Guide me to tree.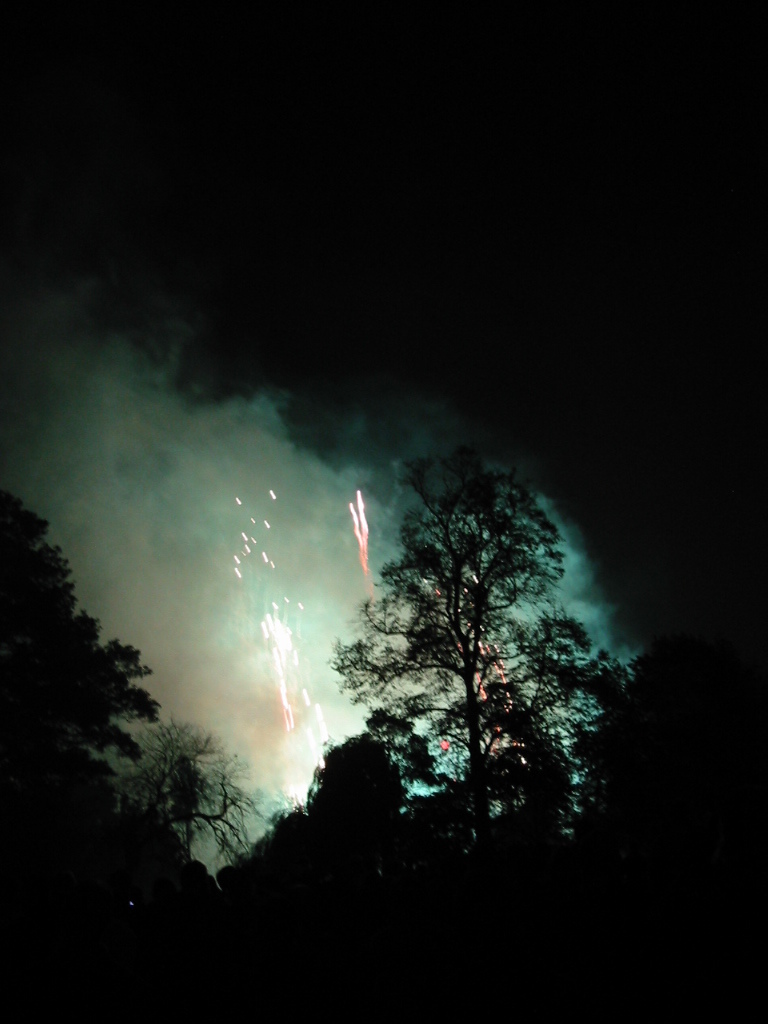
Guidance: [305,728,406,841].
